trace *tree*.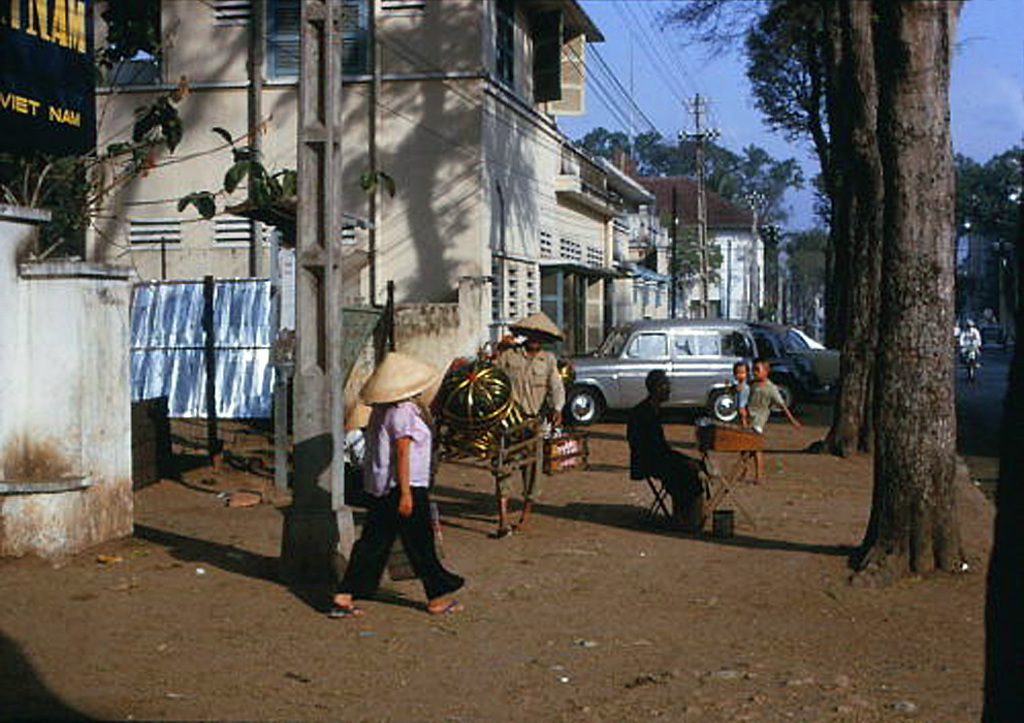
Traced to {"left": 967, "top": 147, "right": 1023, "bottom": 336}.
